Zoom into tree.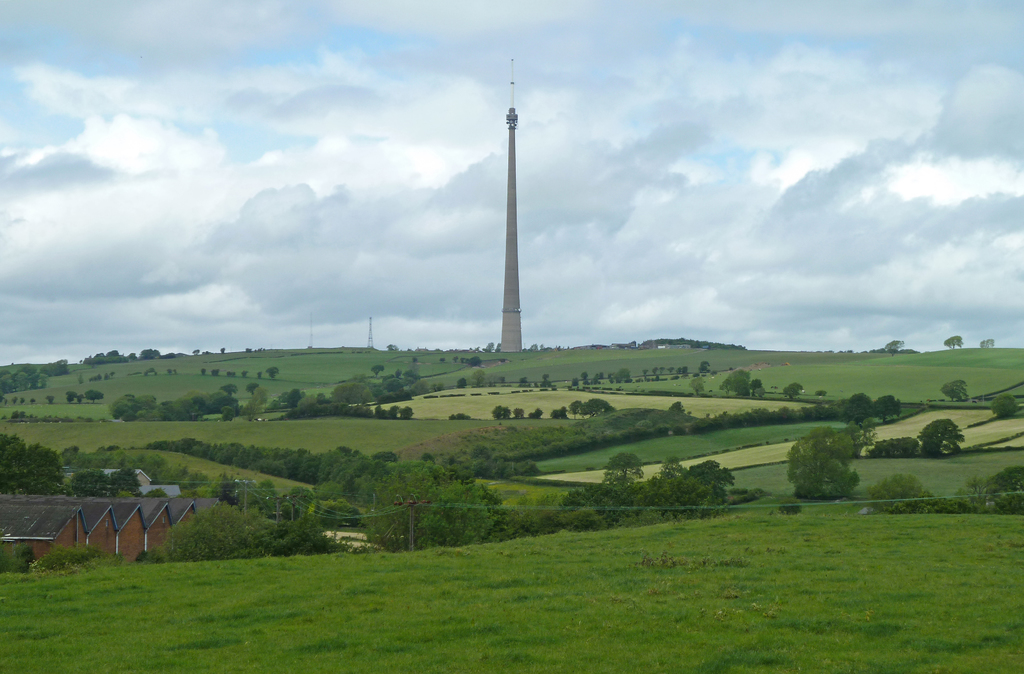
Zoom target: rect(149, 443, 532, 552).
